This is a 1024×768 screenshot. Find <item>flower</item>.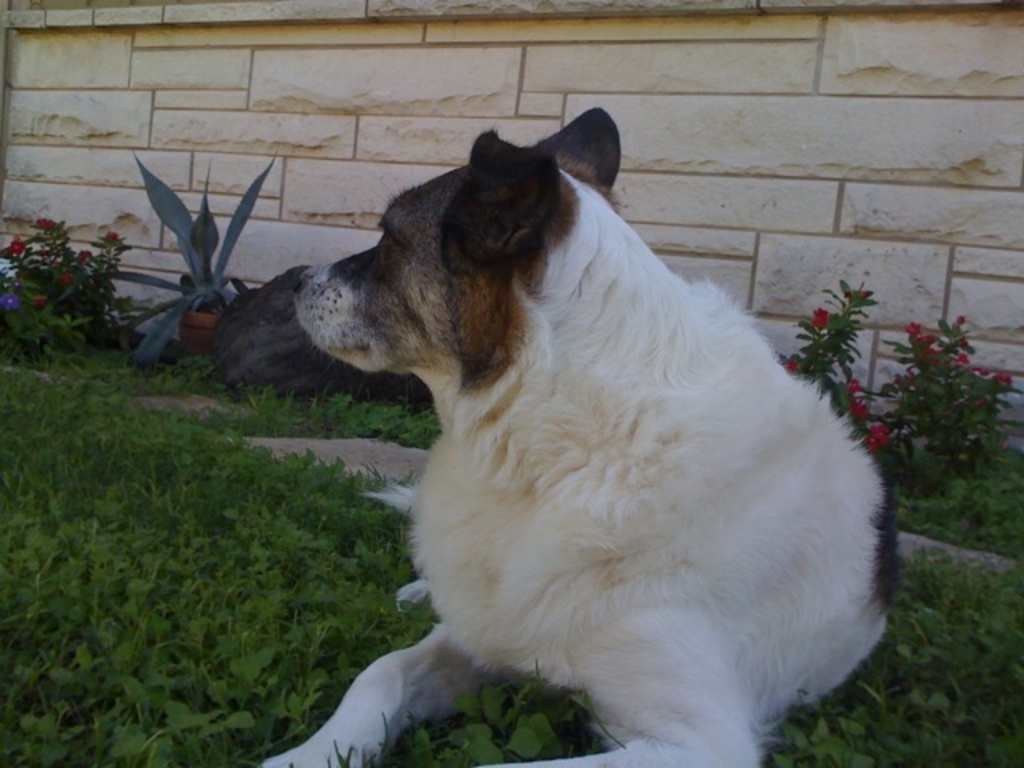
Bounding box: (x1=102, y1=227, x2=123, y2=245).
